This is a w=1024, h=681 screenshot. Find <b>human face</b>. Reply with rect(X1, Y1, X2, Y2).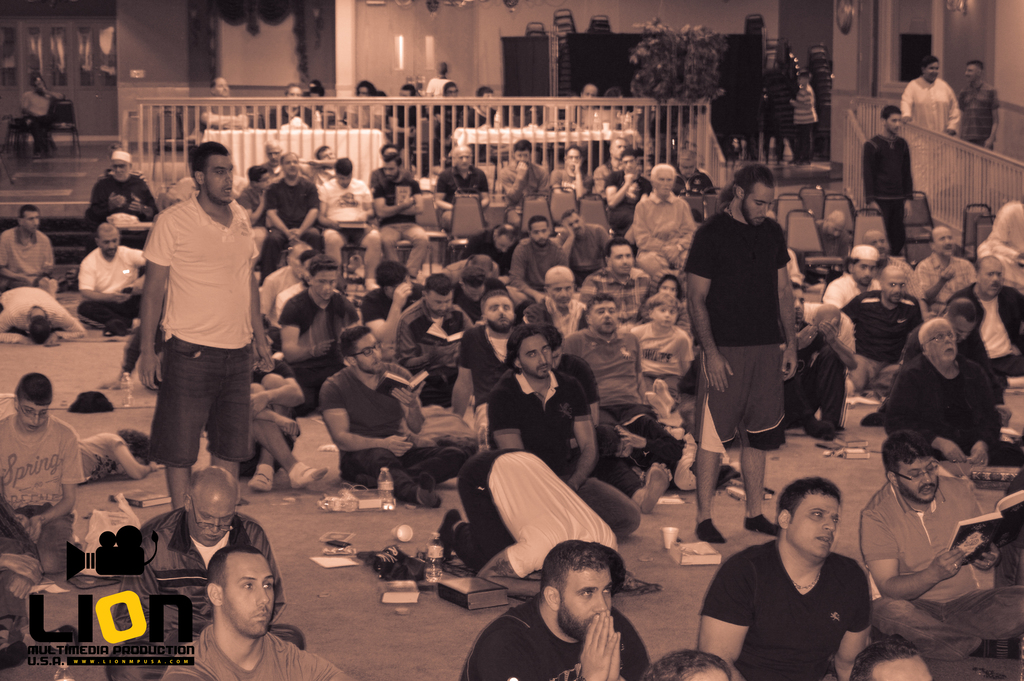
rect(350, 331, 385, 377).
